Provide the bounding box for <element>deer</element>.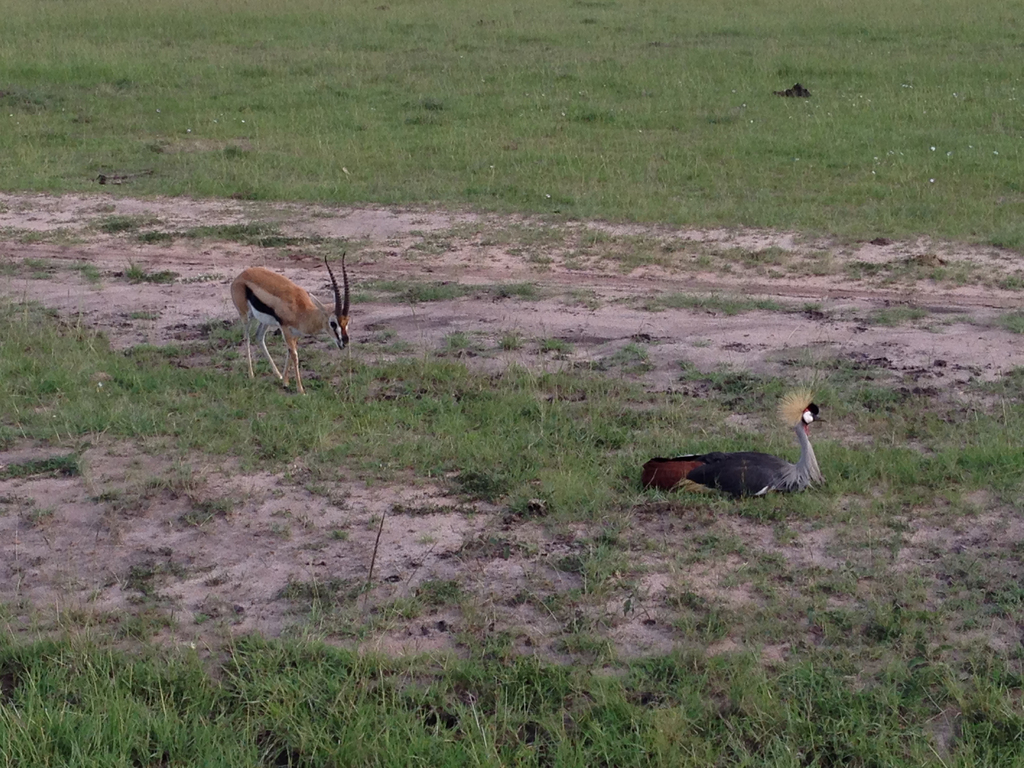
(left=229, top=255, right=352, bottom=397).
